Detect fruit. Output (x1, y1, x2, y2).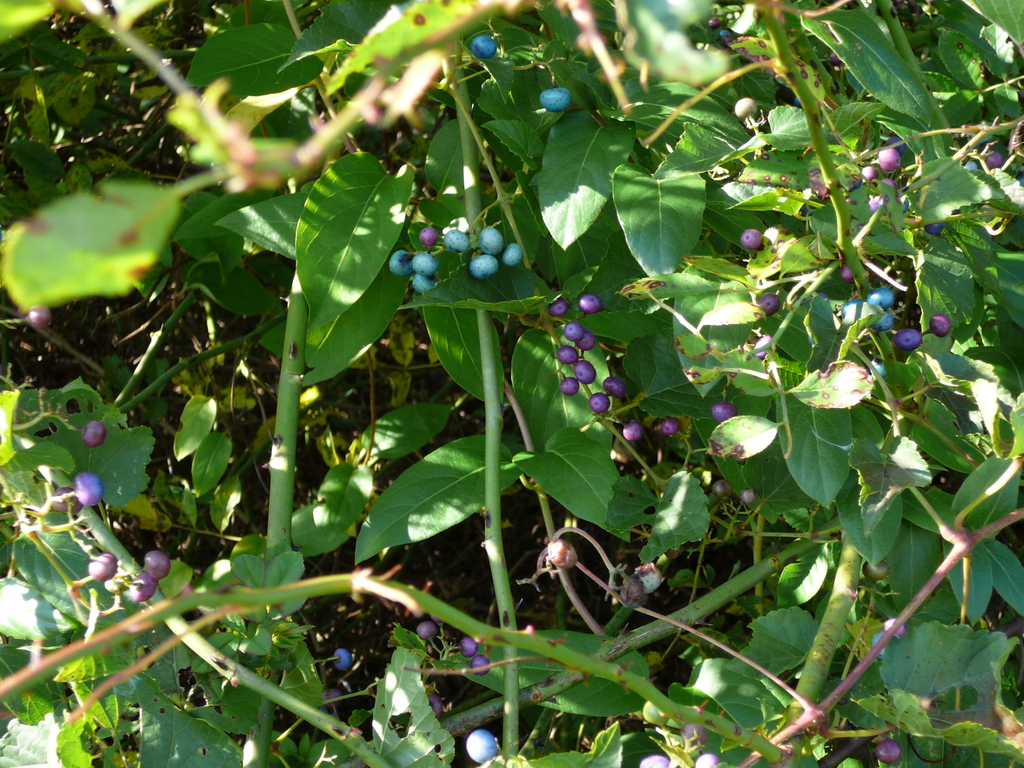
(143, 549, 172, 581).
